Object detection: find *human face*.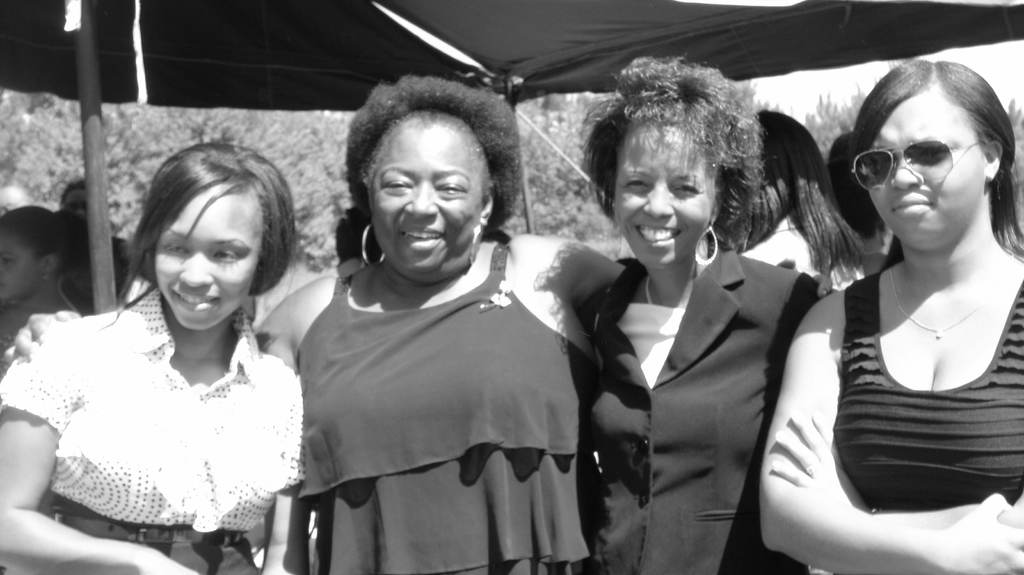
<bbox>614, 127, 713, 263</bbox>.
